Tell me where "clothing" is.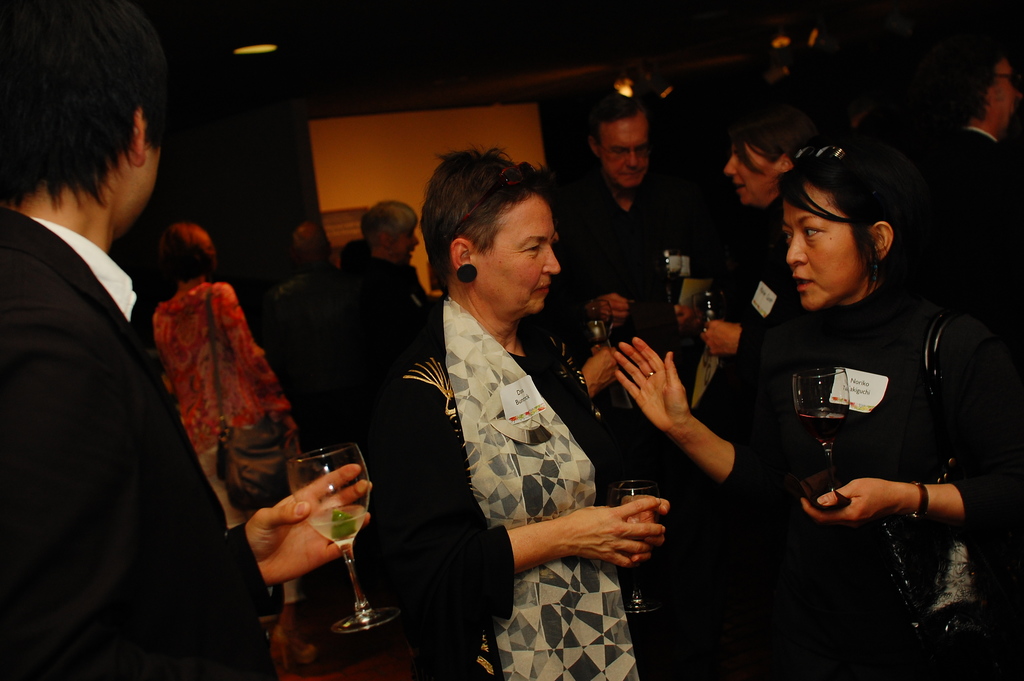
"clothing" is at box(0, 204, 278, 680).
